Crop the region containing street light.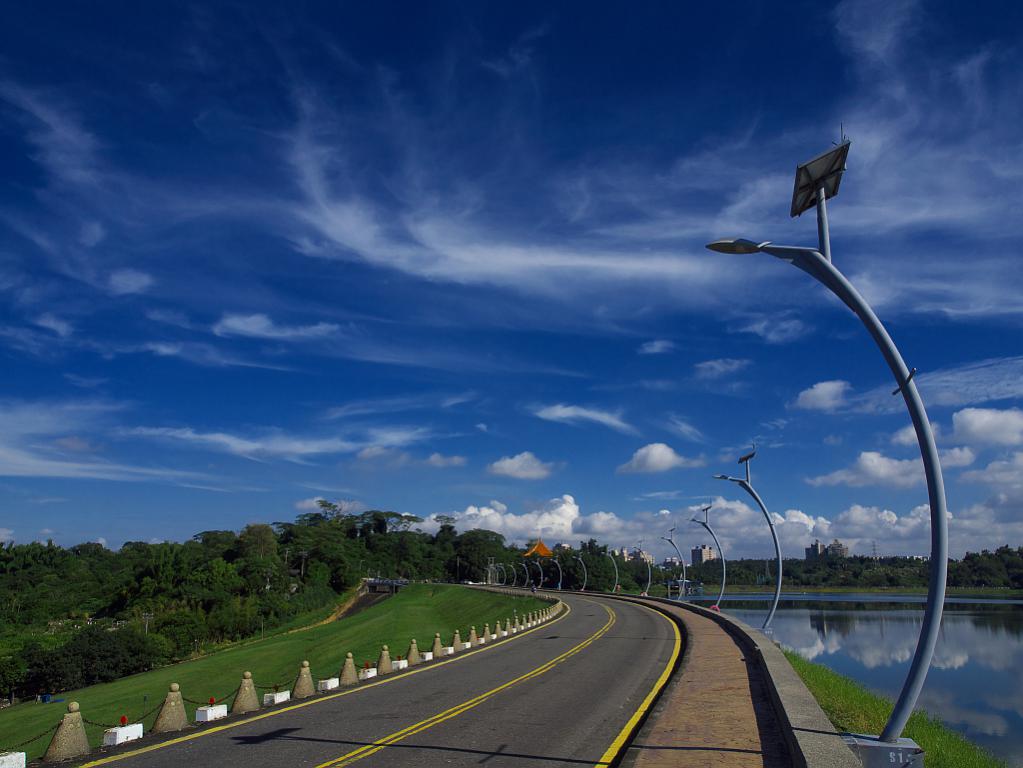
Crop region: <region>509, 558, 520, 586</region>.
